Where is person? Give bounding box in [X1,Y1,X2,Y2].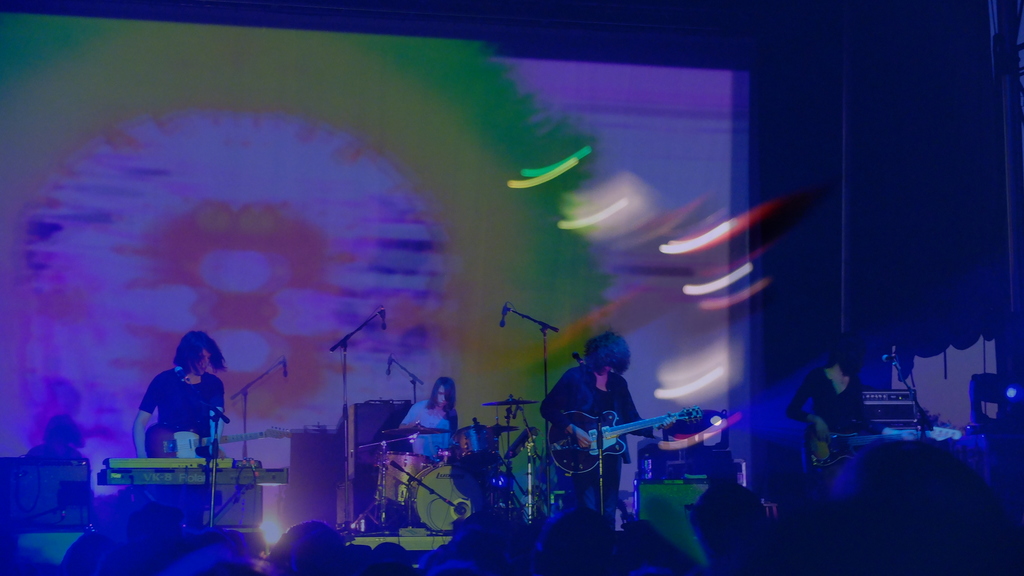
[394,376,463,463].
